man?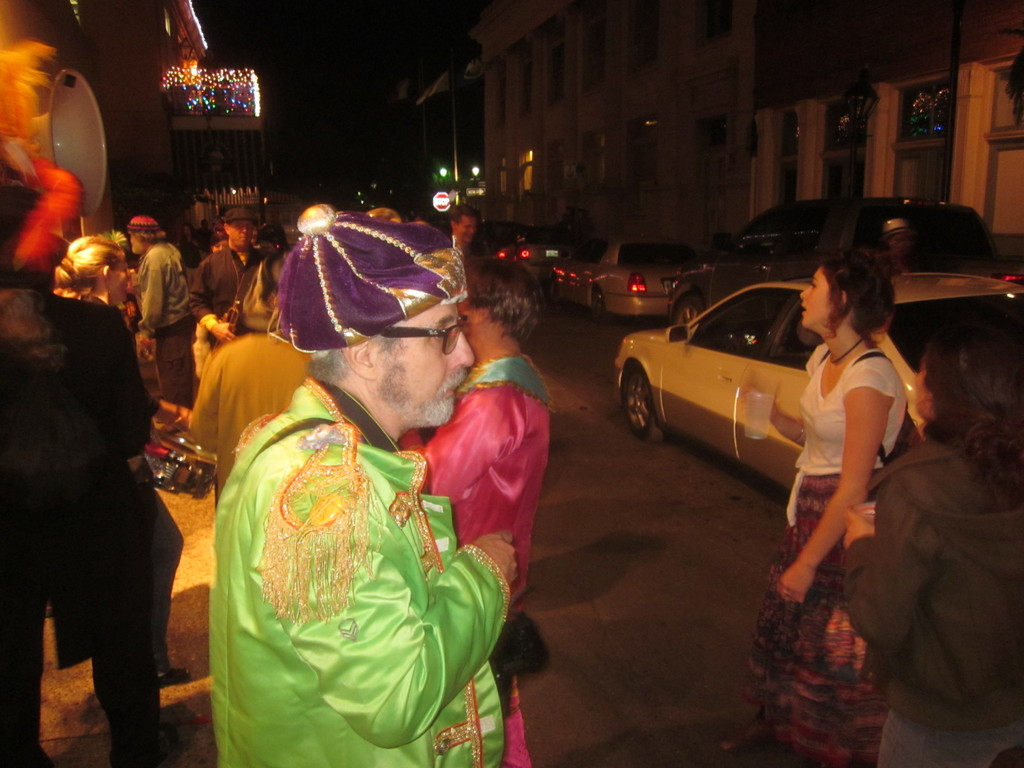
{"x1": 447, "y1": 207, "x2": 492, "y2": 264}
